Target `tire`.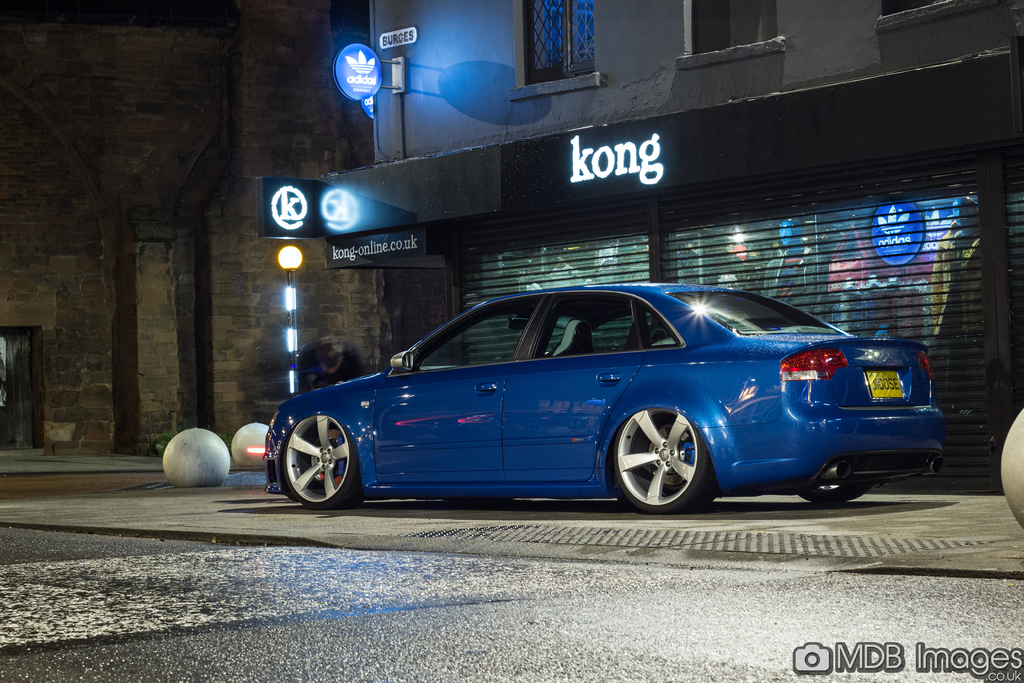
Target region: (278, 416, 360, 512).
